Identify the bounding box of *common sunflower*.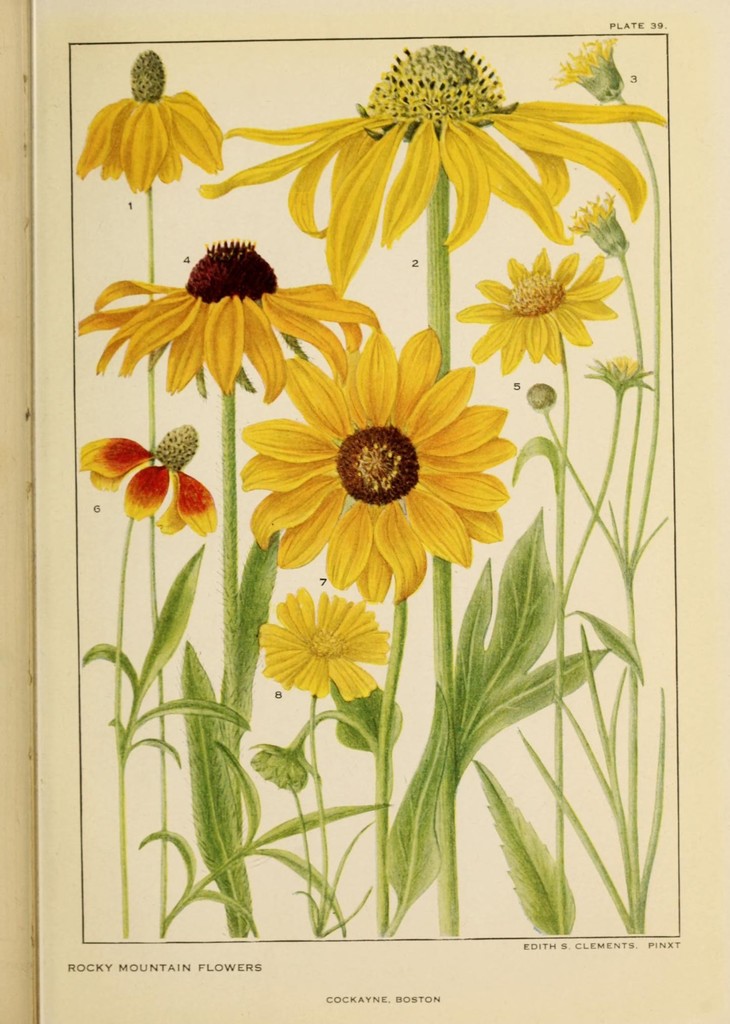
select_region(79, 49, 219, 188).
